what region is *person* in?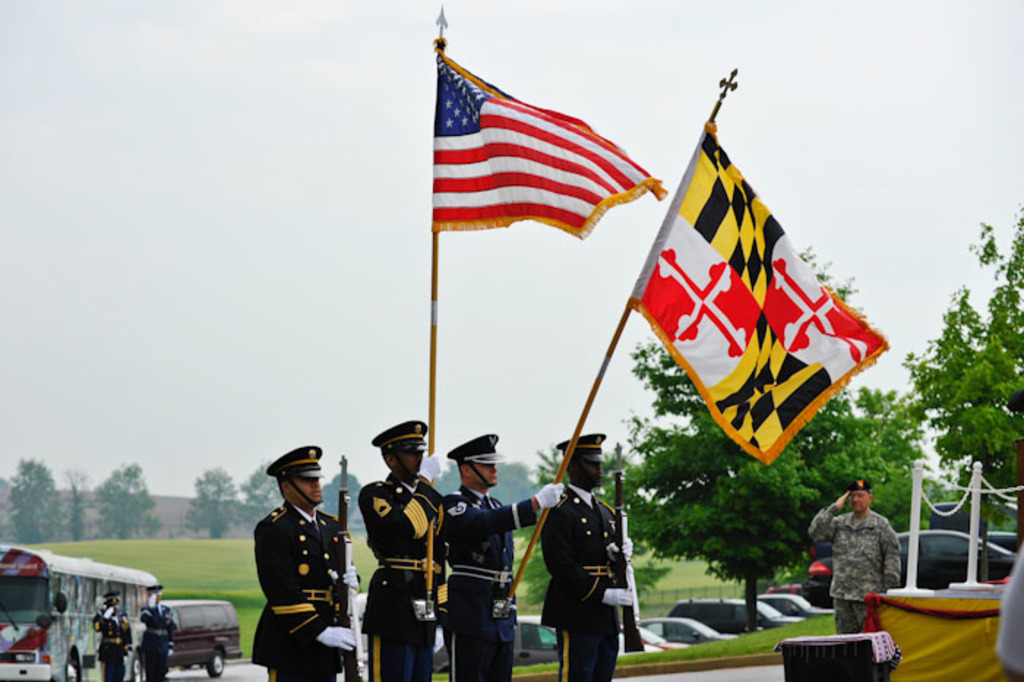
crop(355, 414, 451, 681).
